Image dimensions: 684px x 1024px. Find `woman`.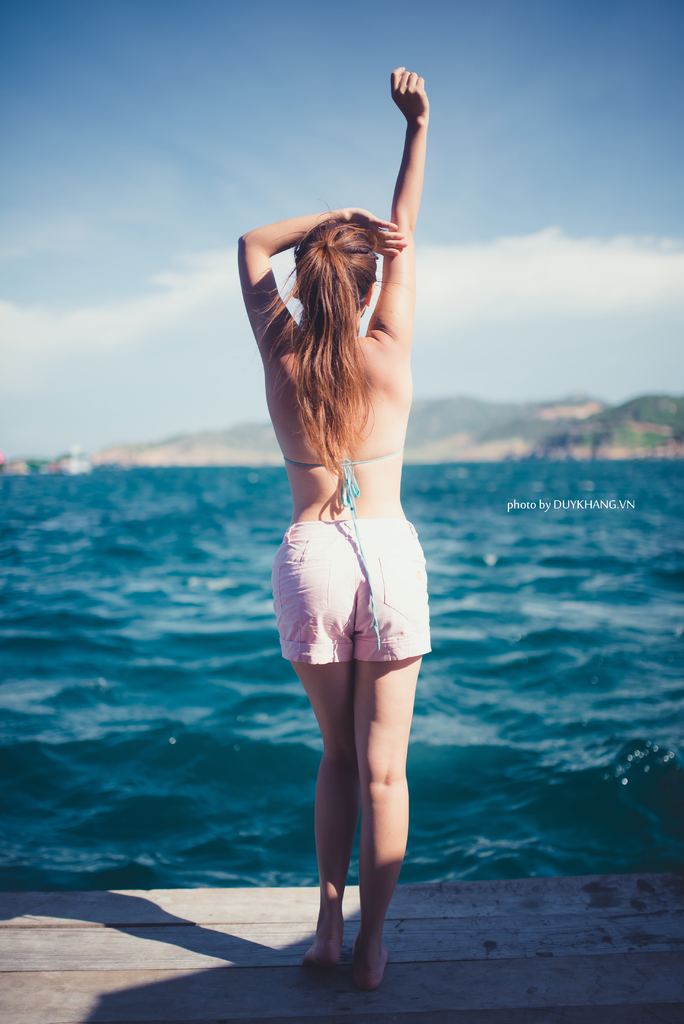
<region>223, 129, 441, 817</region>.
